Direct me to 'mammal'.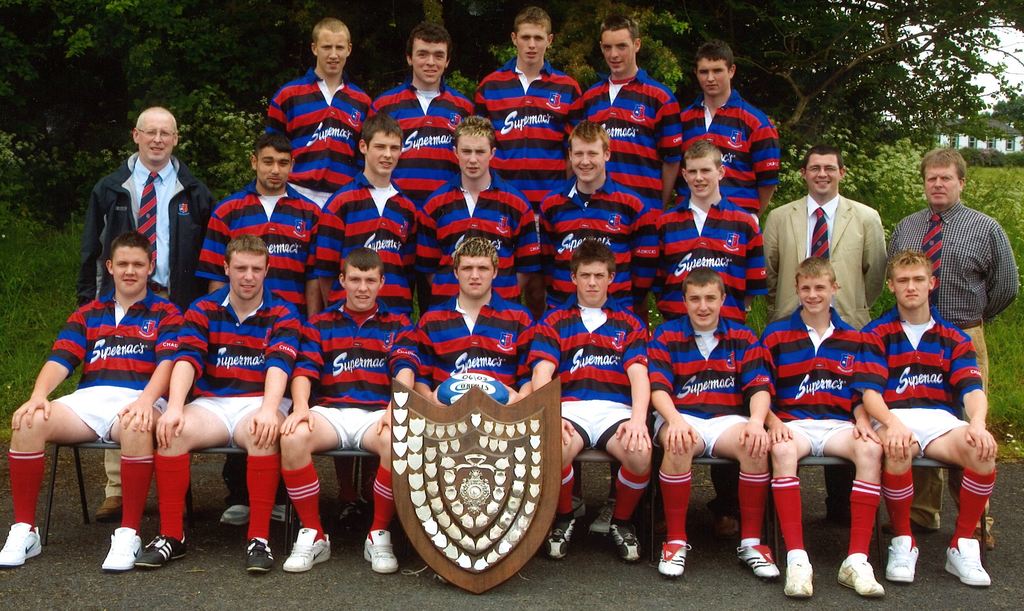
Direction: BBox(266, 14, 369, 207).
